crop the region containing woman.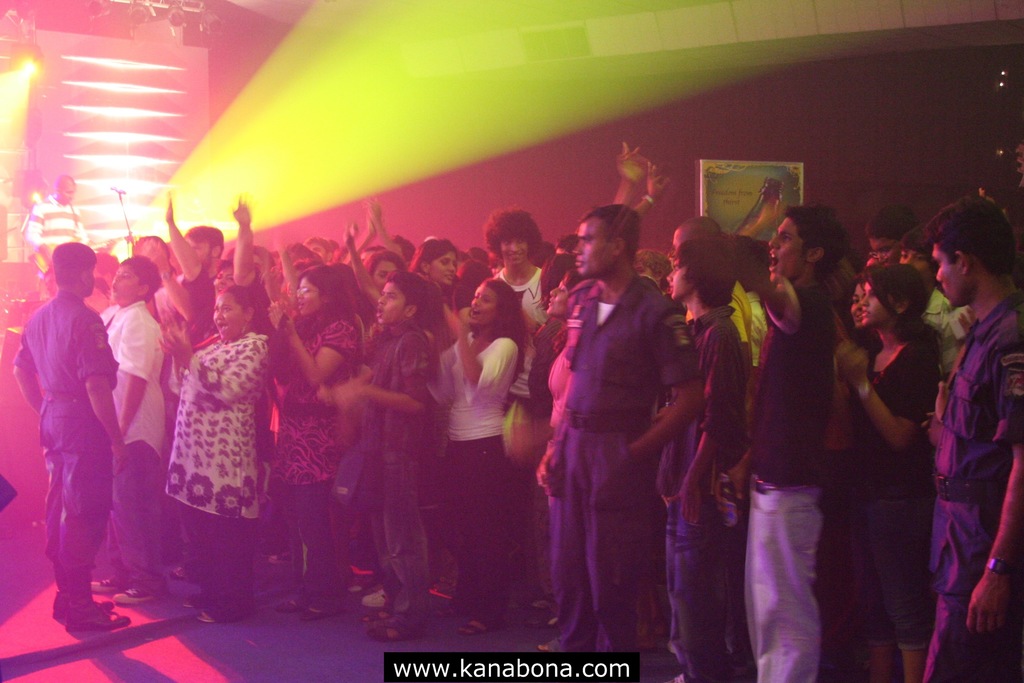
Crop region: [x1=257, y1=258, x2=378, y2=611].
